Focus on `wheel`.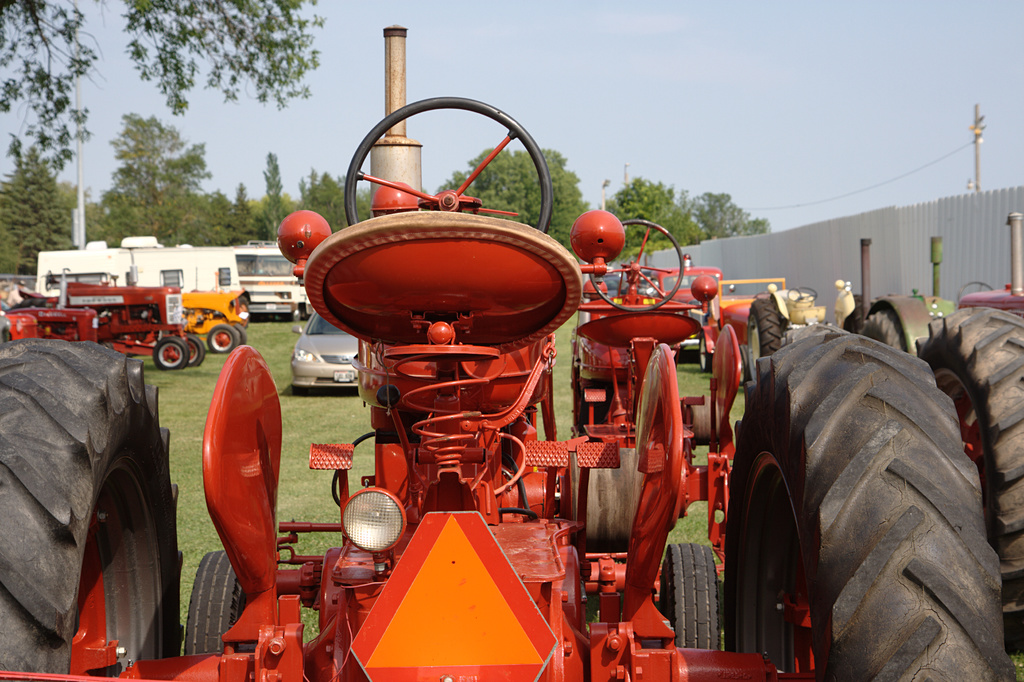
Focused at [x1=726, y1=332, x2=1004, y2=681].
